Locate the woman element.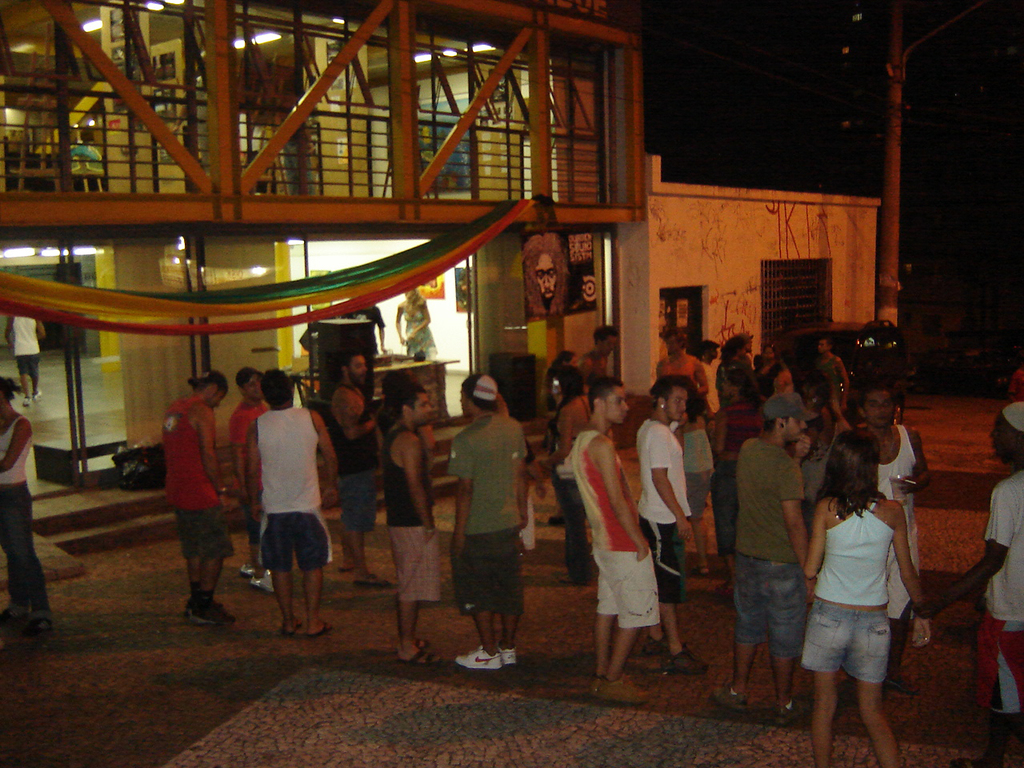
Element bbox: [0, 378, 50, 632].
